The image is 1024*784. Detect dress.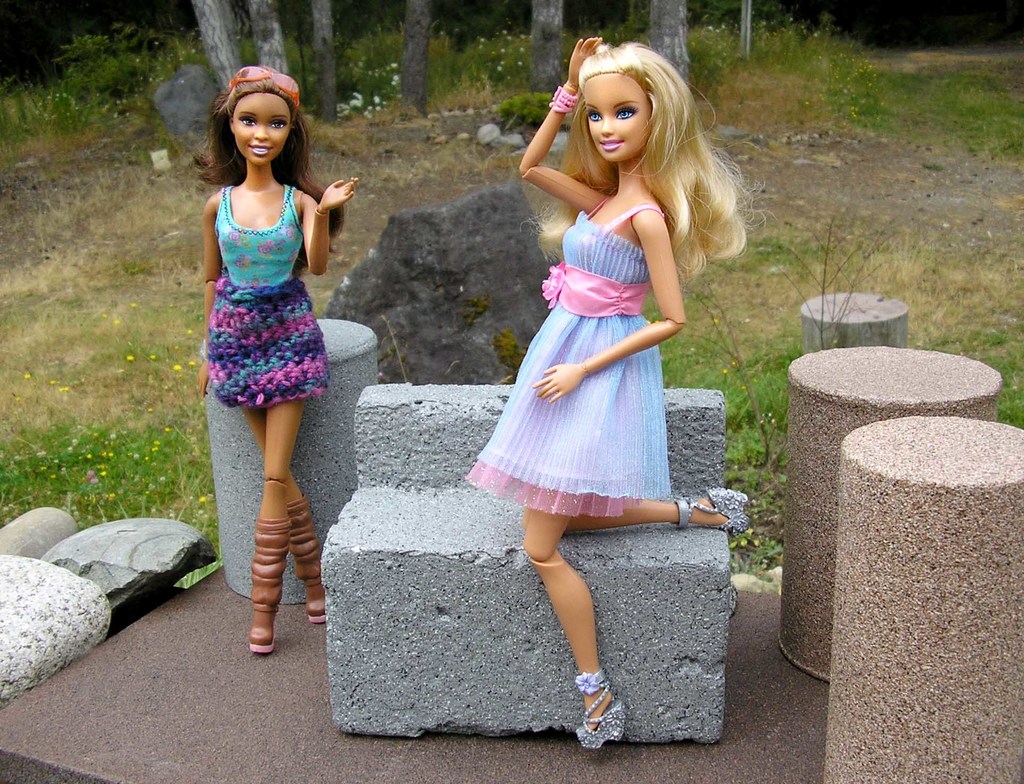
Detection: BBox(210, 187, 327, 410).
